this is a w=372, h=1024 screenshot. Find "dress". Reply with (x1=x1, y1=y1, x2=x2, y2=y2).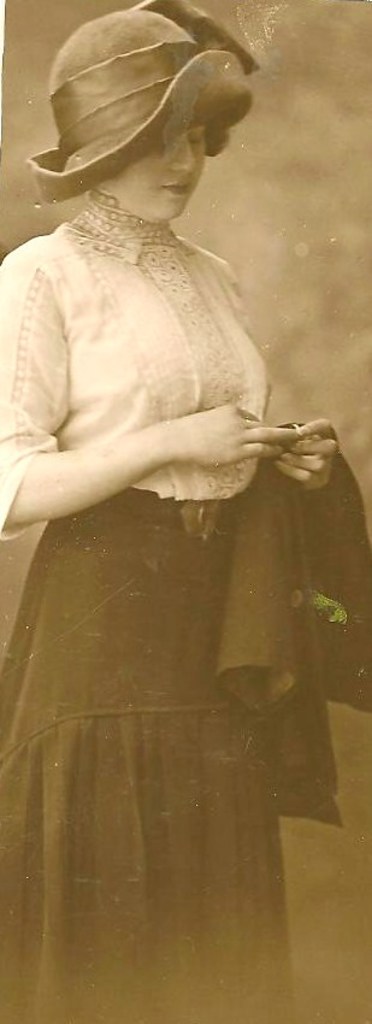
(x1=0, y1=184, x2=318, y2=1023).
